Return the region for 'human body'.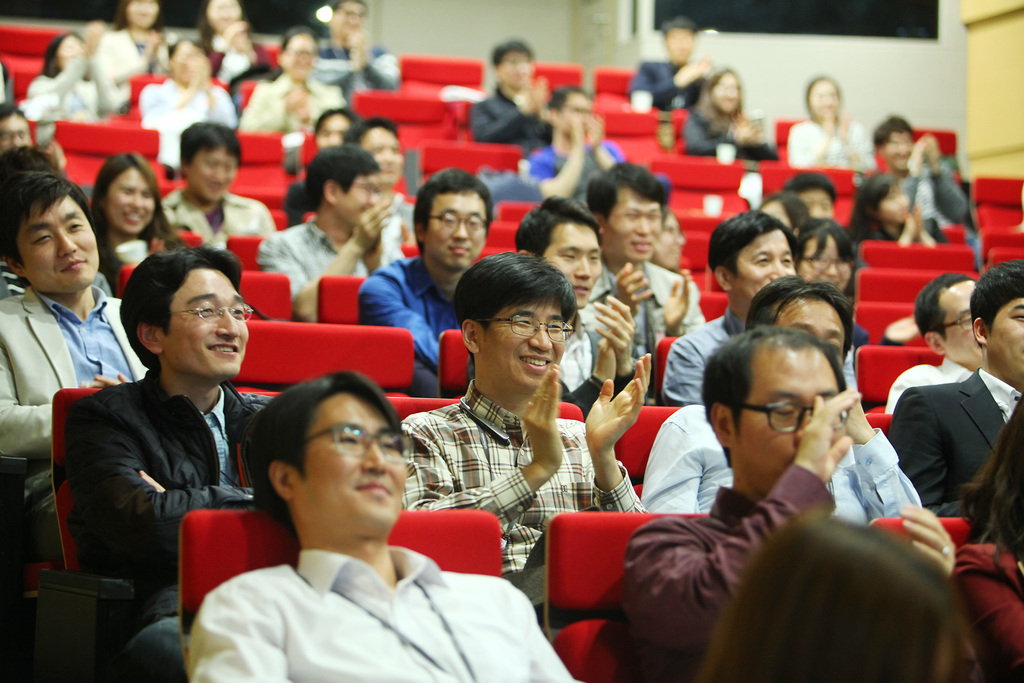
(468, 78, 556, 151).
